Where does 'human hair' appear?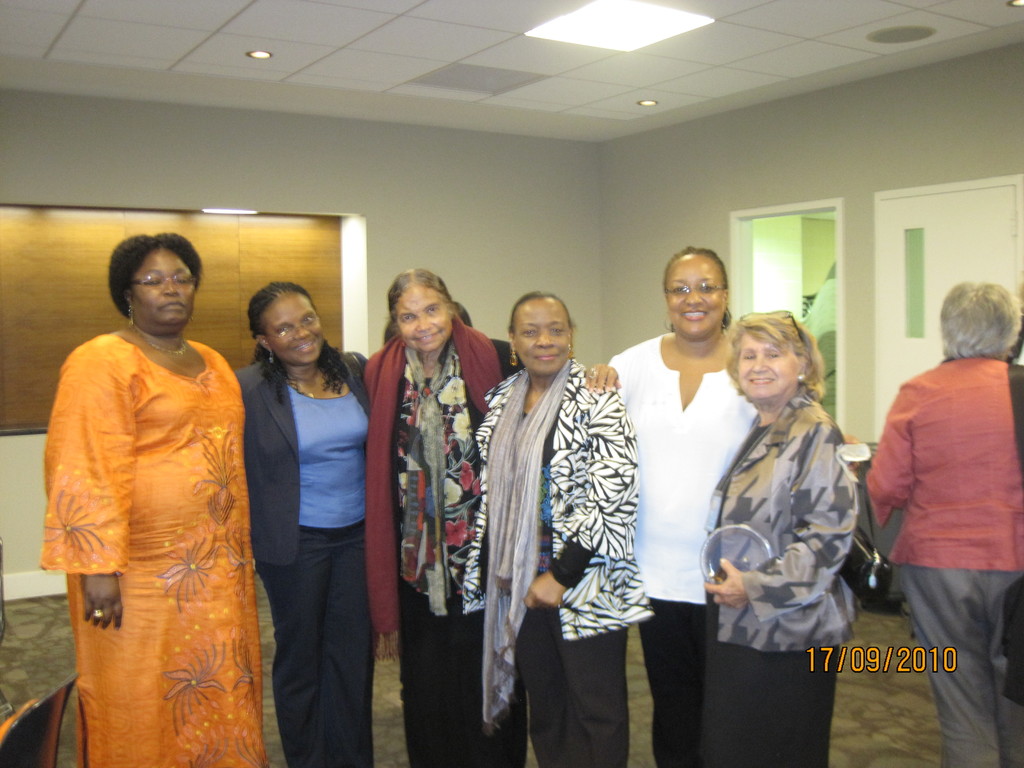
Appears at [510, 289, 579, 335].
